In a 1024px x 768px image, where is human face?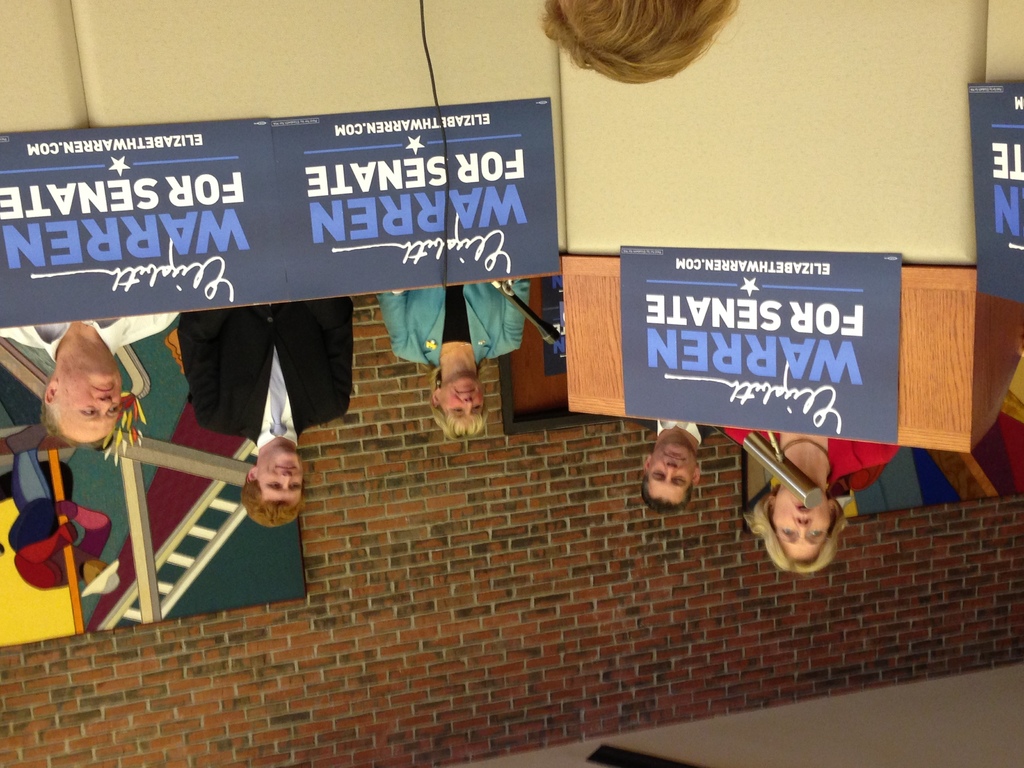
{"left": 772, "top": 490, "right": 835, "bottom": 563}.
